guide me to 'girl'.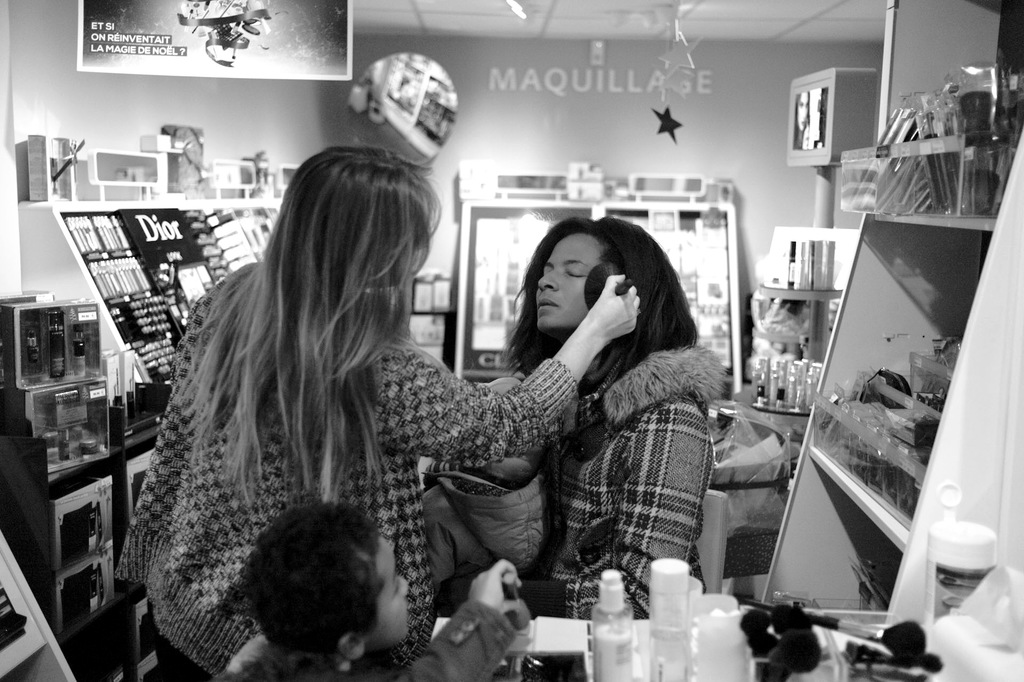
Guidance: l=117, t=142, r=635, b=681.
